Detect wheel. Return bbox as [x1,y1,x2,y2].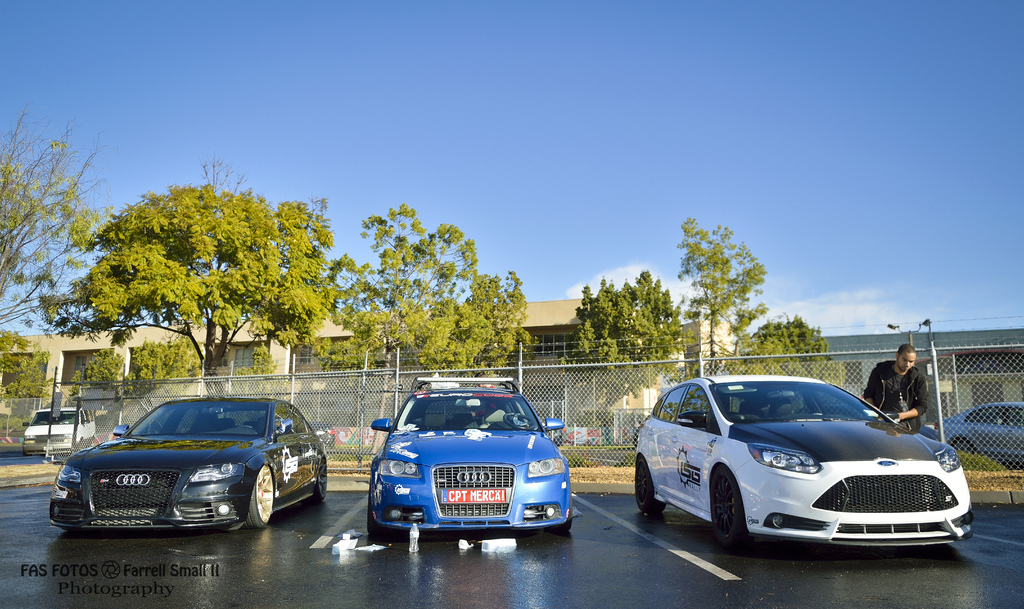
[302,456,327,501].
